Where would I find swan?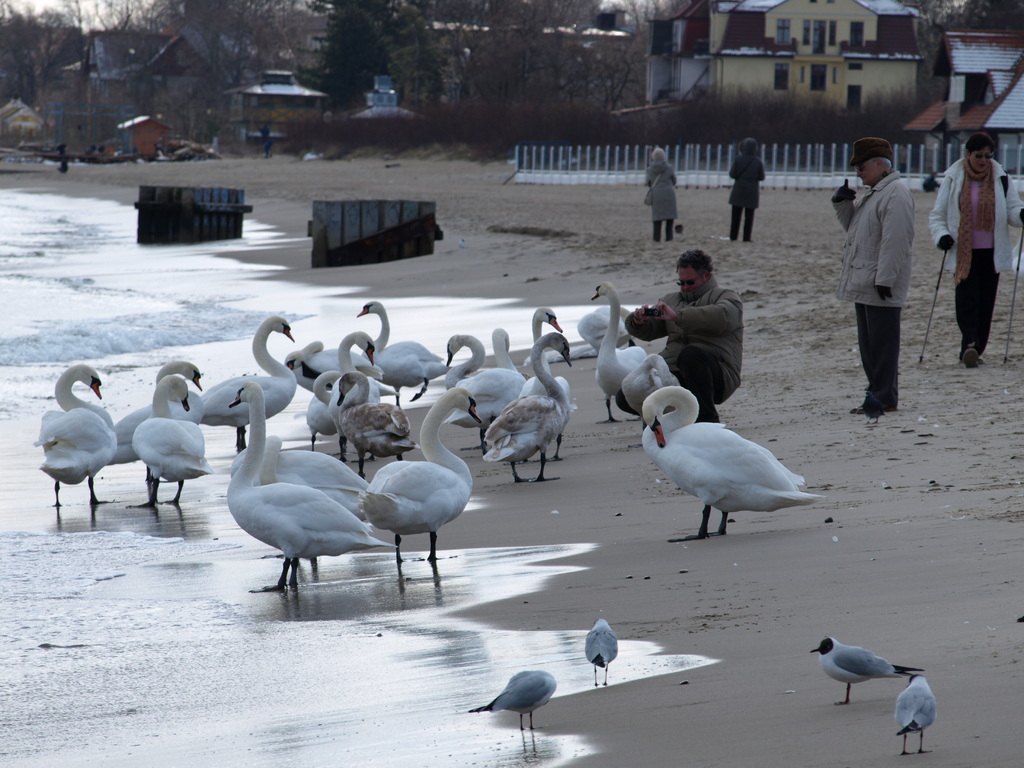
At detection(197, 316, 292, 447).
